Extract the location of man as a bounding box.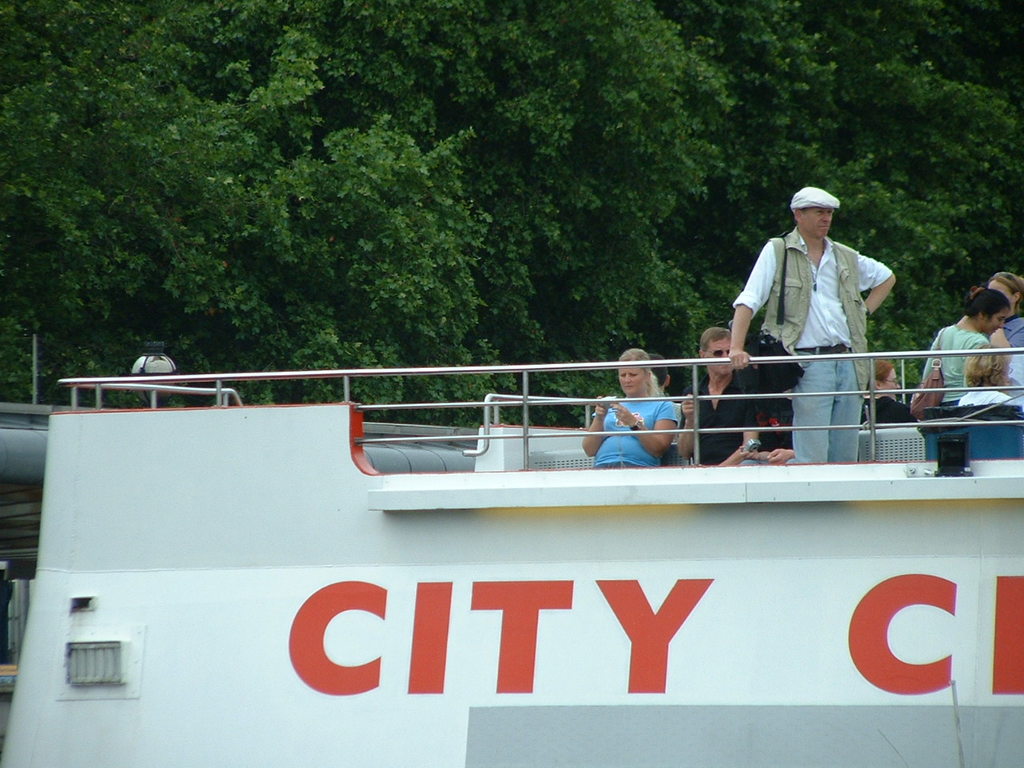
detection(678, 326, 762, 457).
